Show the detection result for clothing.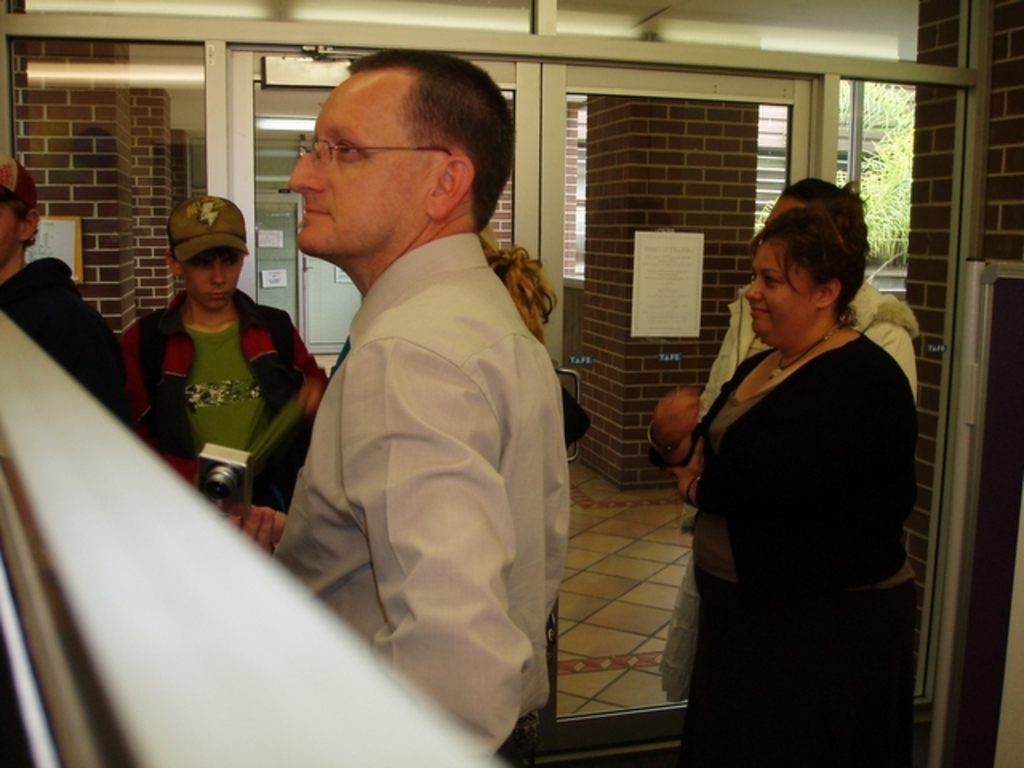
region(142, 302, 339, 560).
